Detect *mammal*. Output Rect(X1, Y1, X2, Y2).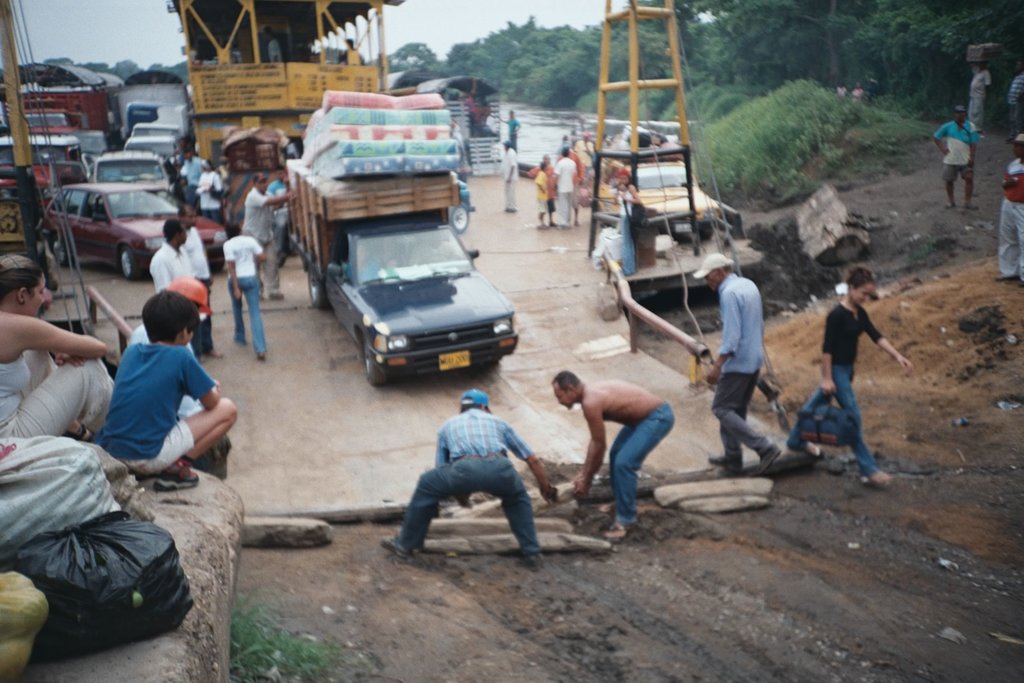
Rect(1007, 64, 1023, 142).
